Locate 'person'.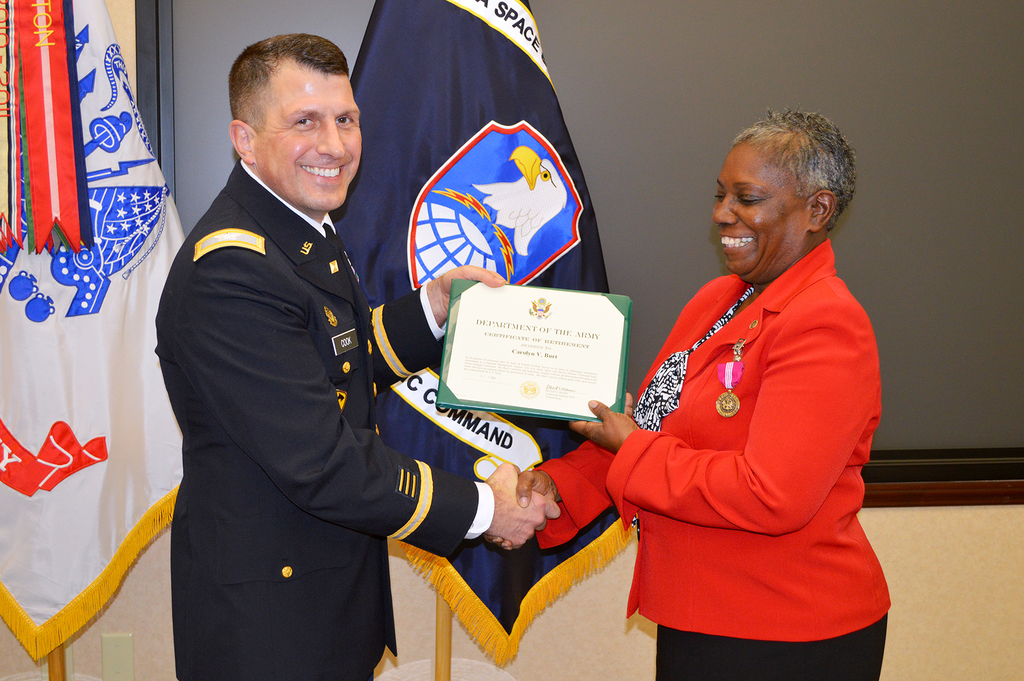
Bounding box: 156,31,562,680.
